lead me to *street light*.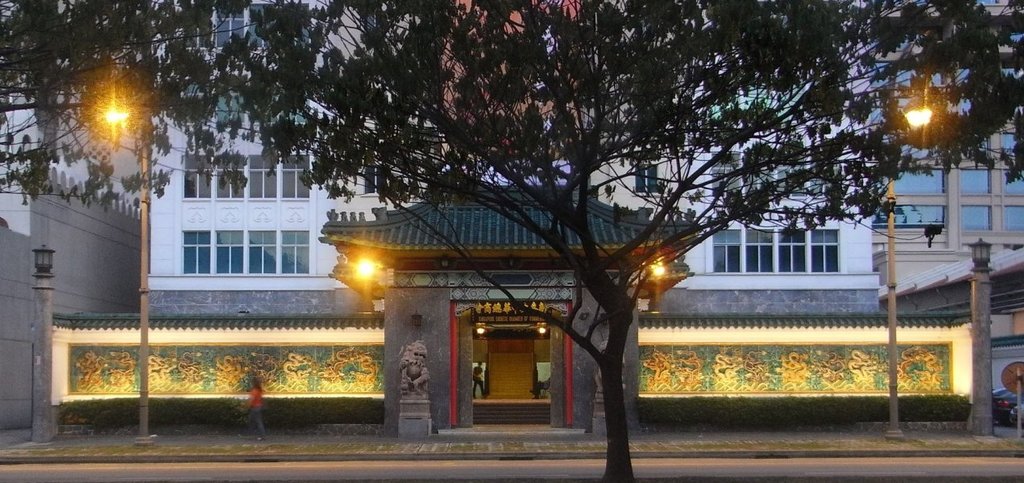
Lead to bbox=(31, 241, 57, 441).
